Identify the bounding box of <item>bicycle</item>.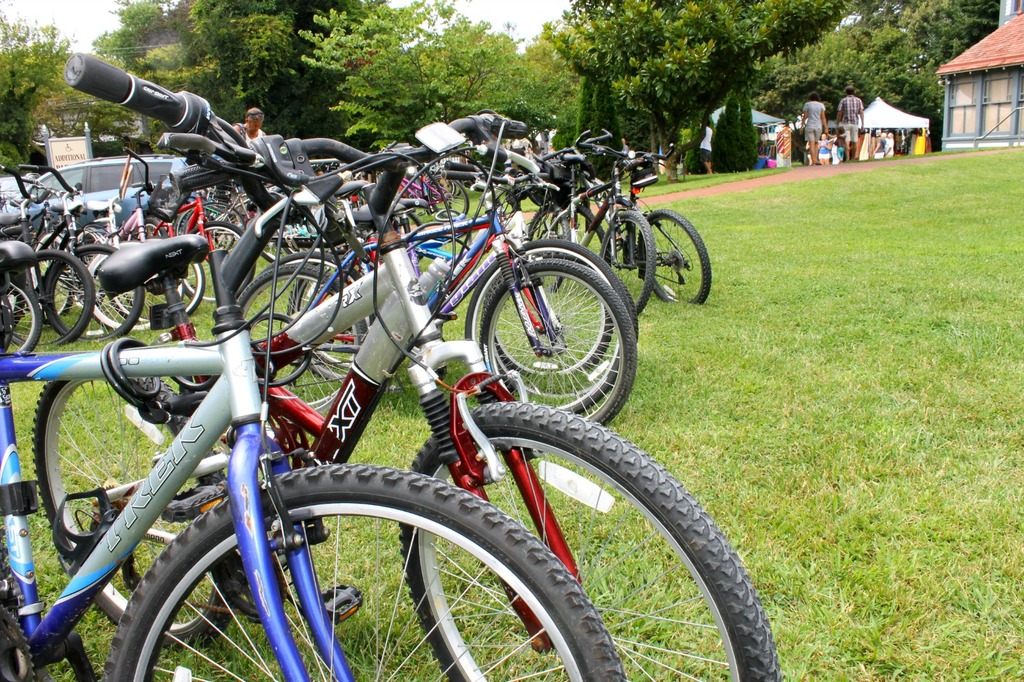
0/88/784/681.
